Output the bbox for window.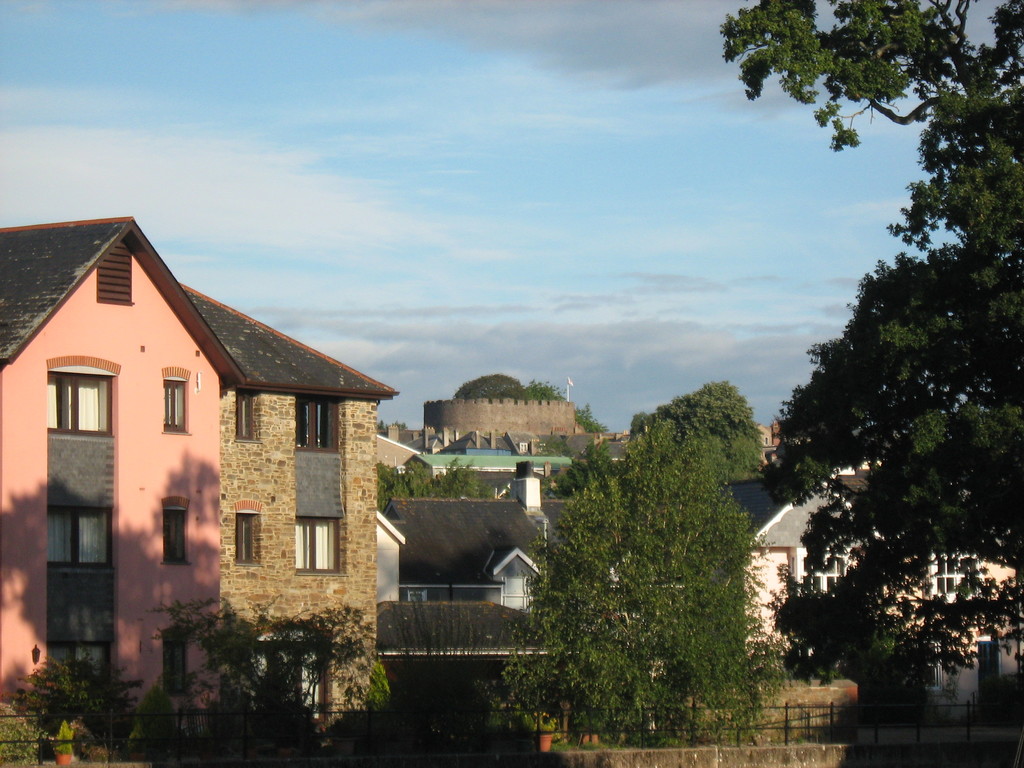
locate(405, 590, 428, 605).
